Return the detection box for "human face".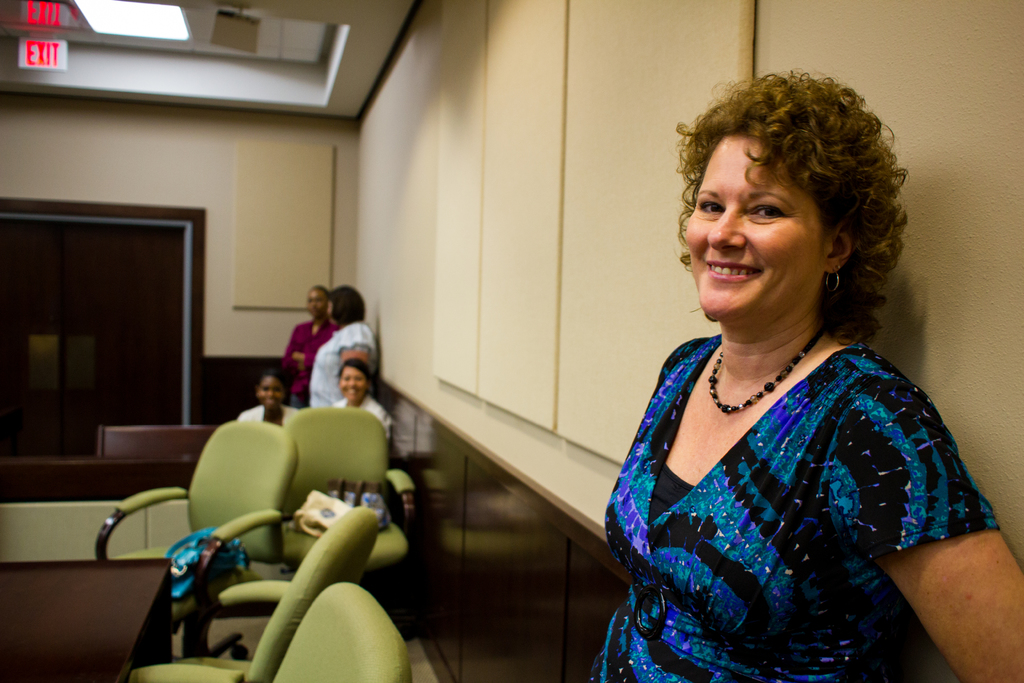
[x1=256, y1=374, x2=284, y2=413].
